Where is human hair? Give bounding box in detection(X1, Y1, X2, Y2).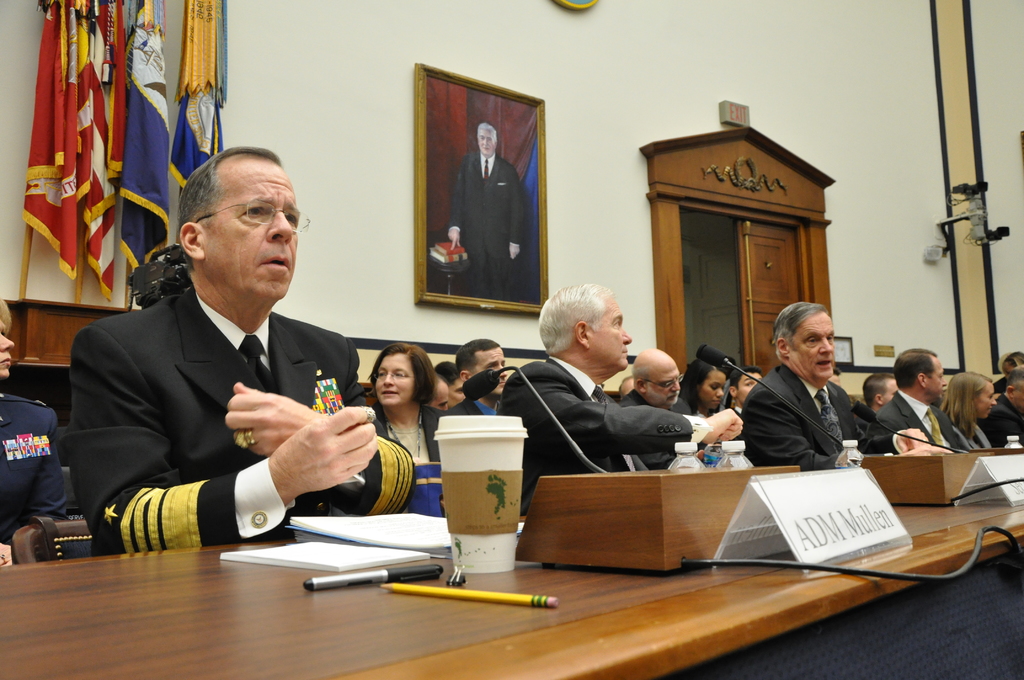
detection(773, 302, 829, 365).
